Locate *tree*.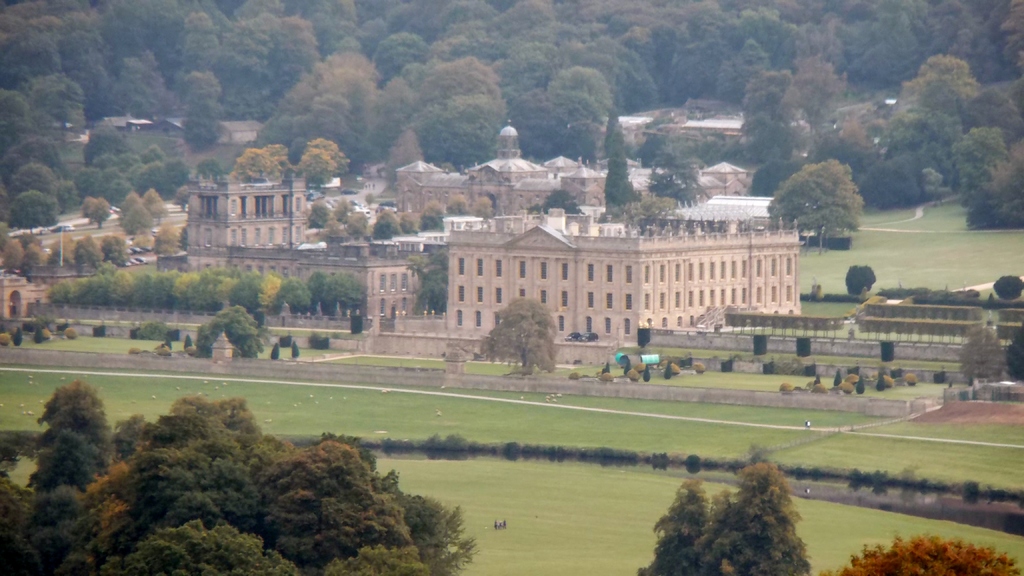
Bounding box: (478,297,556,378).
